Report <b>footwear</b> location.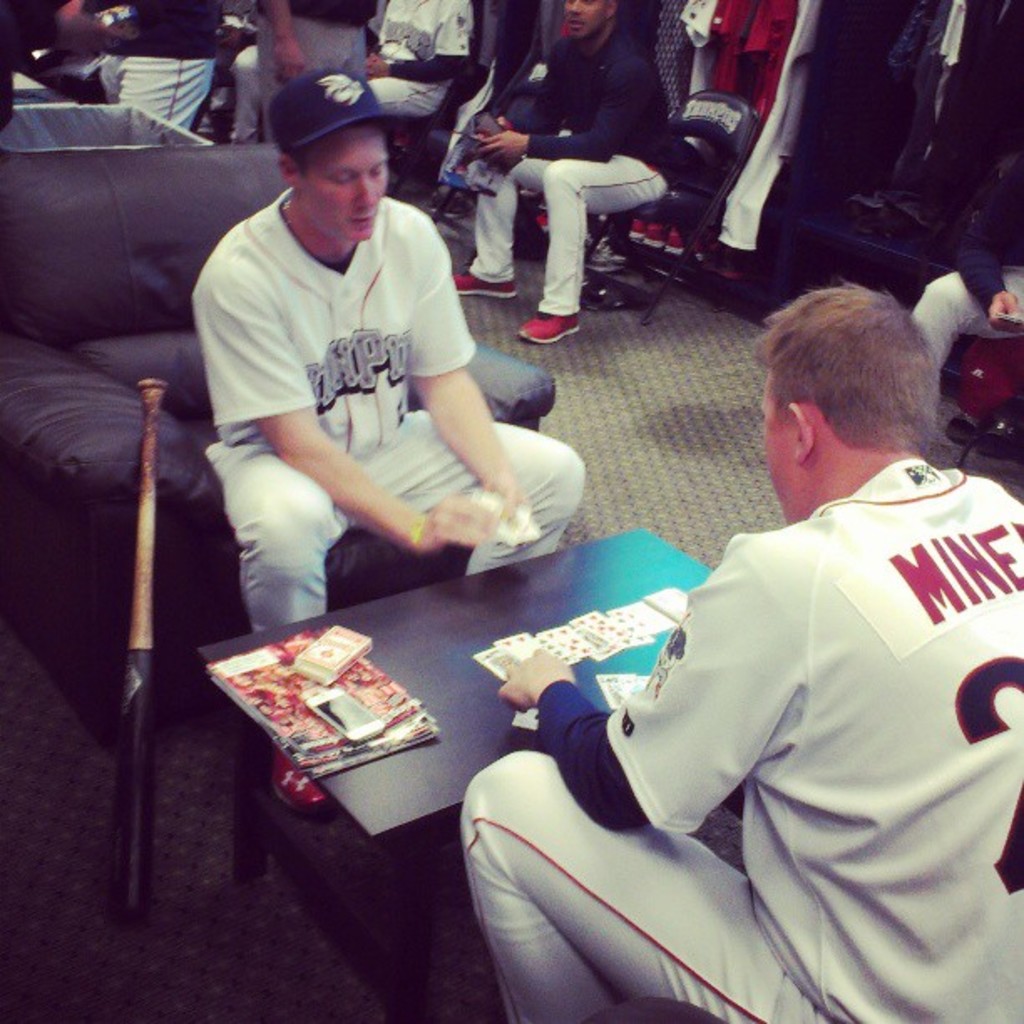
Report: BBox(515, 306, 584, 346).
